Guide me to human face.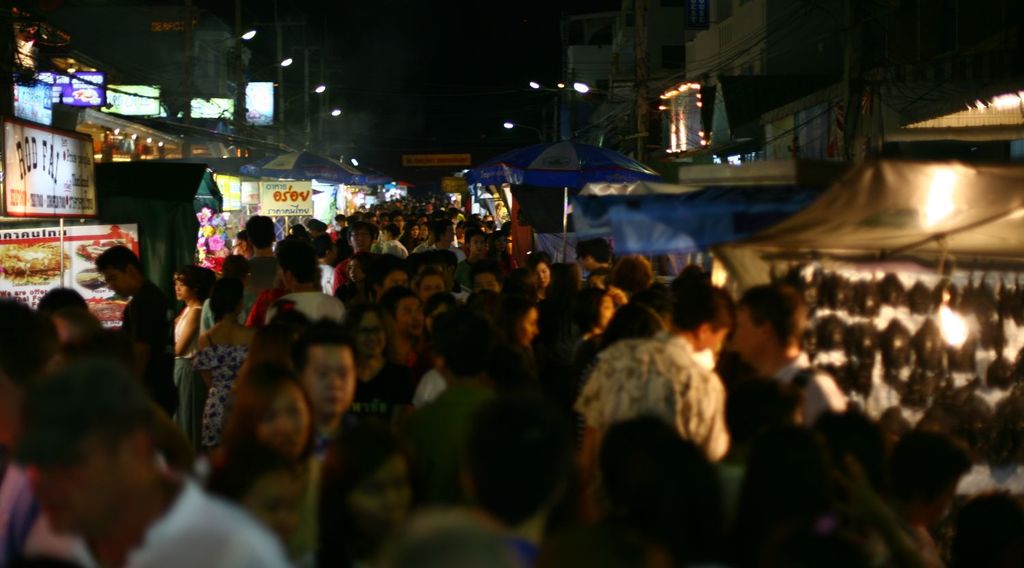
Guidance: <bbox>392, 218, 403, 231</bbox>.
